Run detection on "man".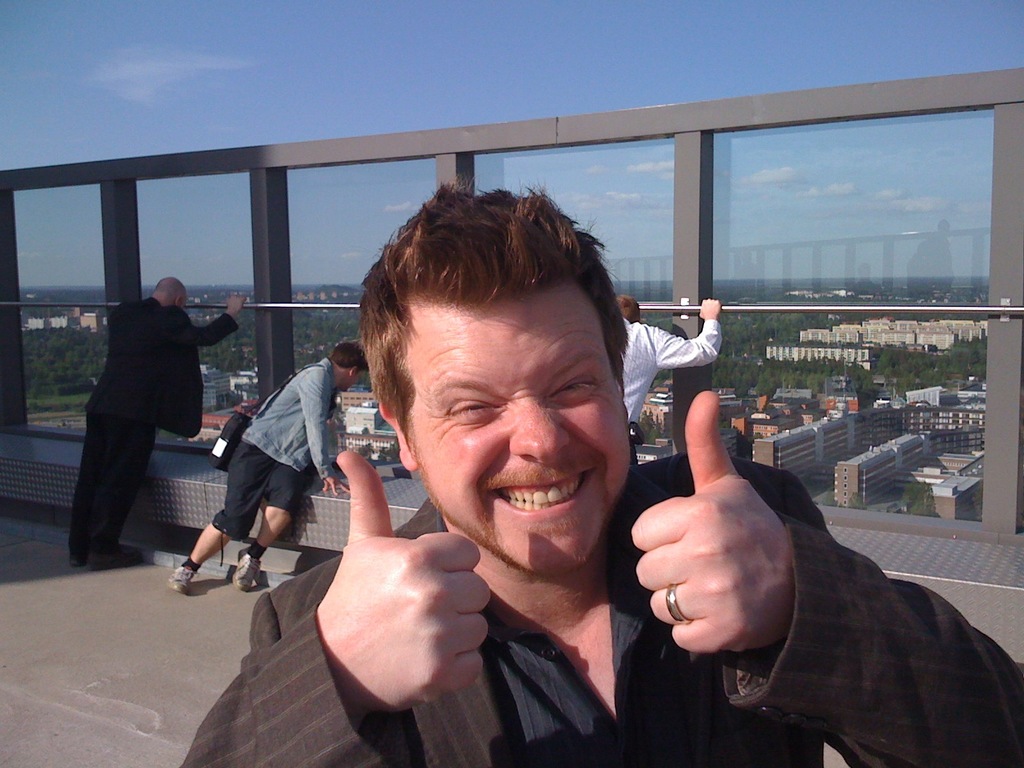
Result: x1=67 y1=272 x2=224 y2=577.
